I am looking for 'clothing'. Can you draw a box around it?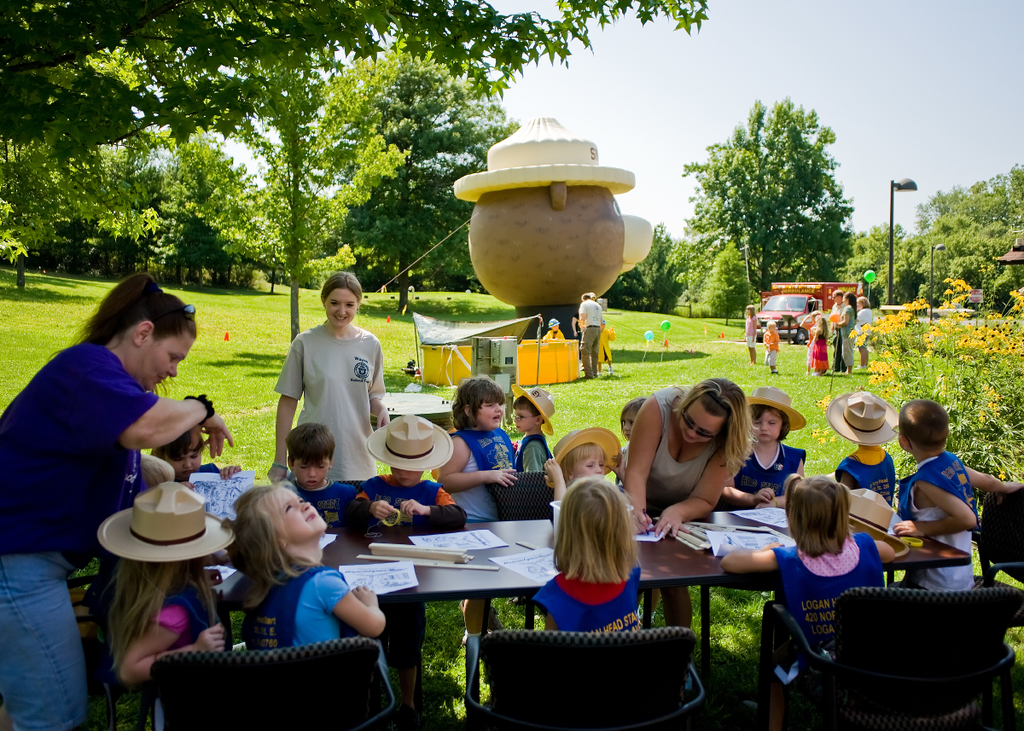
Sure, the bounding box is bbox=[575, 293, 601, 384].
